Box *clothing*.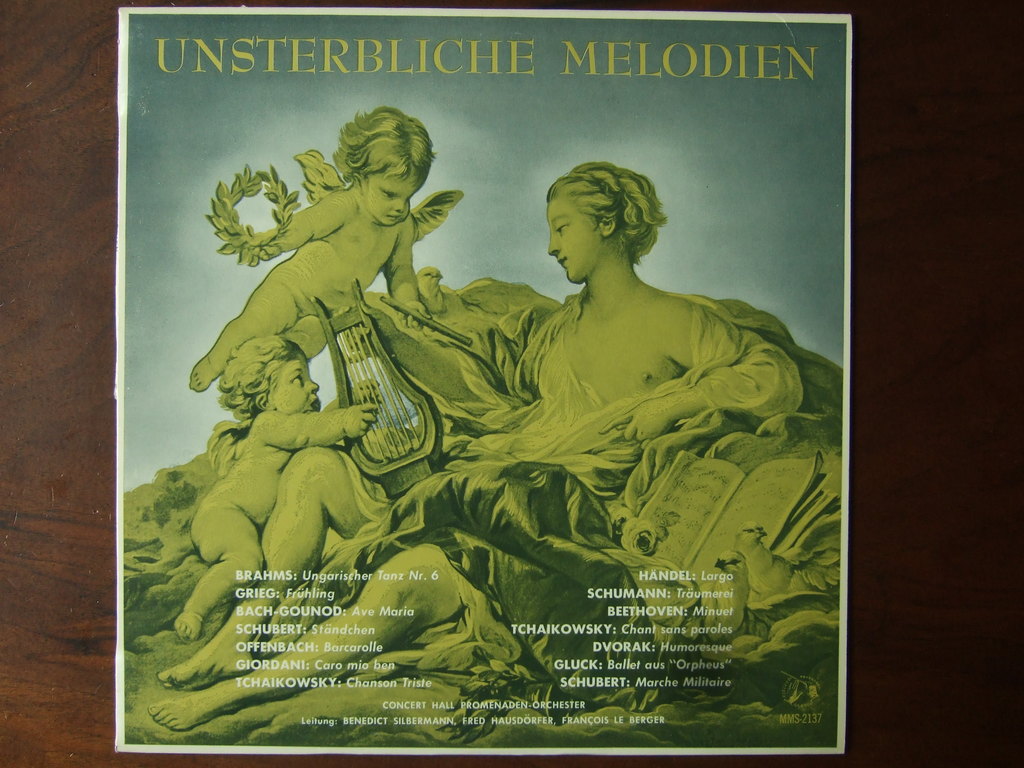
left=323, top=241, right=785, bottom=650.
